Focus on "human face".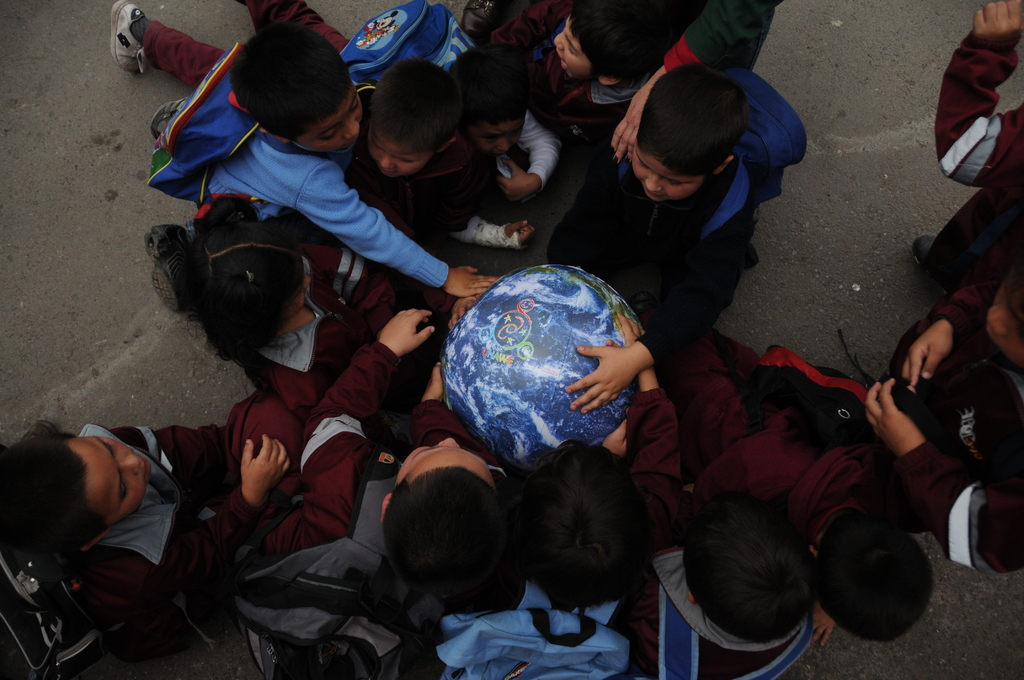
Focused at [x1=66, y1=433, x2=154, y2=524].
